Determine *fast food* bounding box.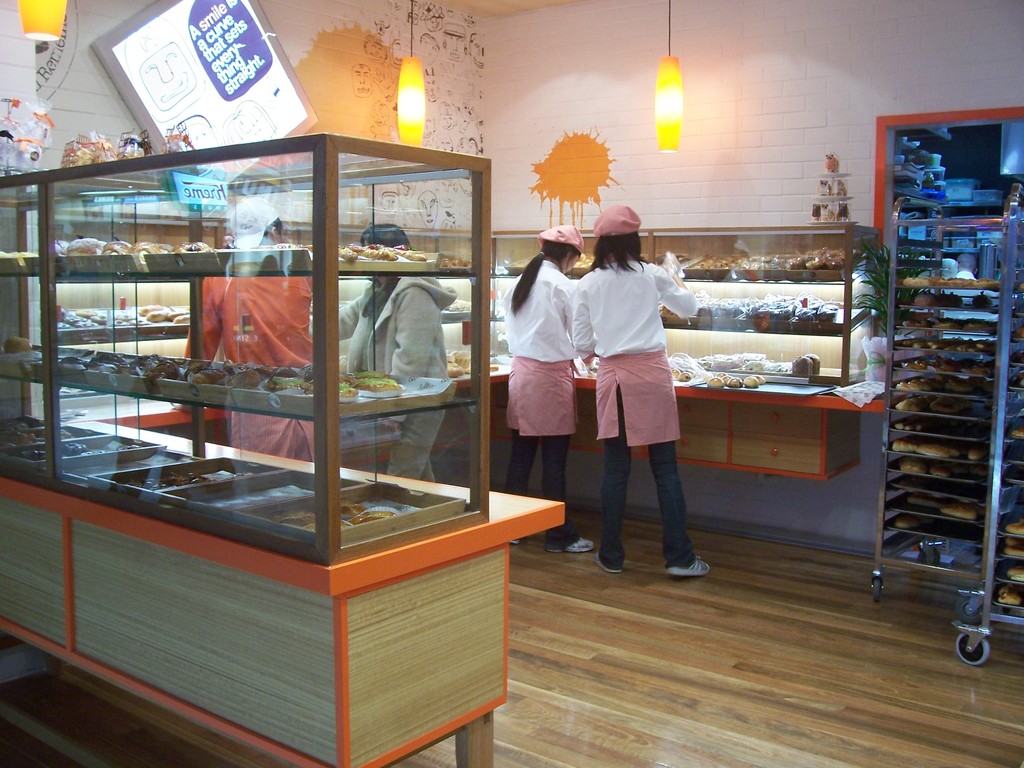
Determined: crop(990, 523, 1023, 538).
